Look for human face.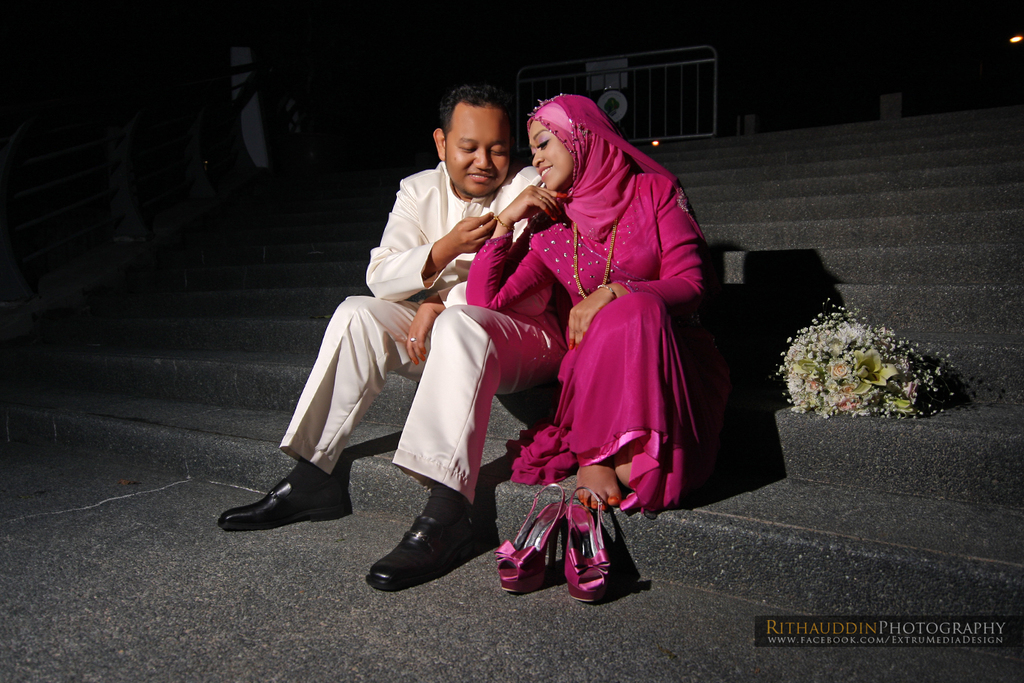
Found: [x1=529, y1=119, x2=572, y2=183].
